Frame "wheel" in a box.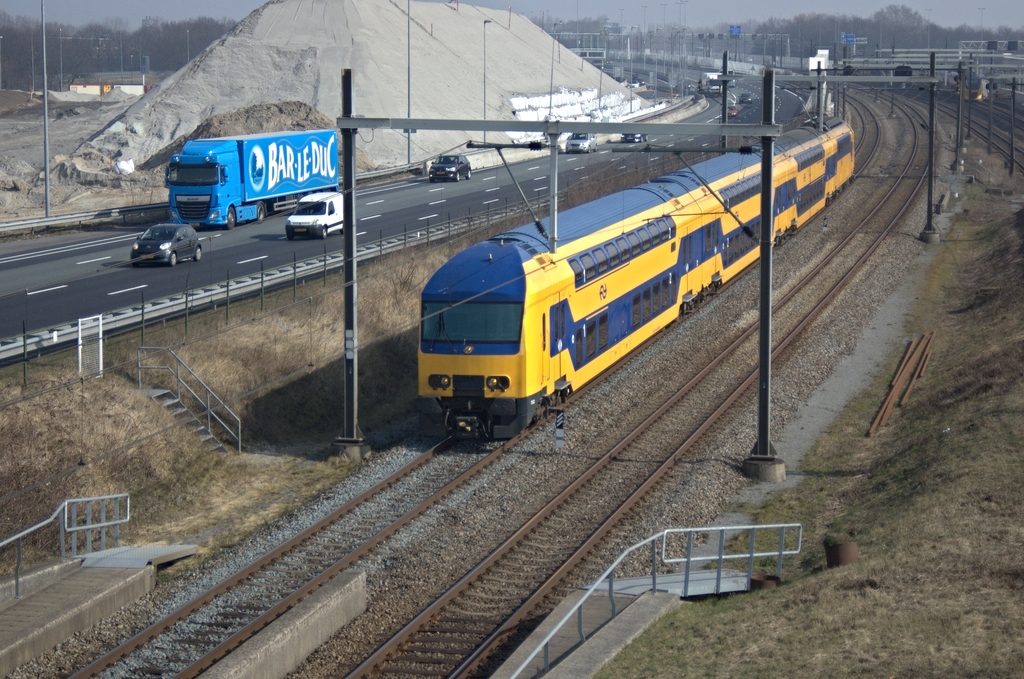
[x1=465, y1=169, x2=470, y2=178].
